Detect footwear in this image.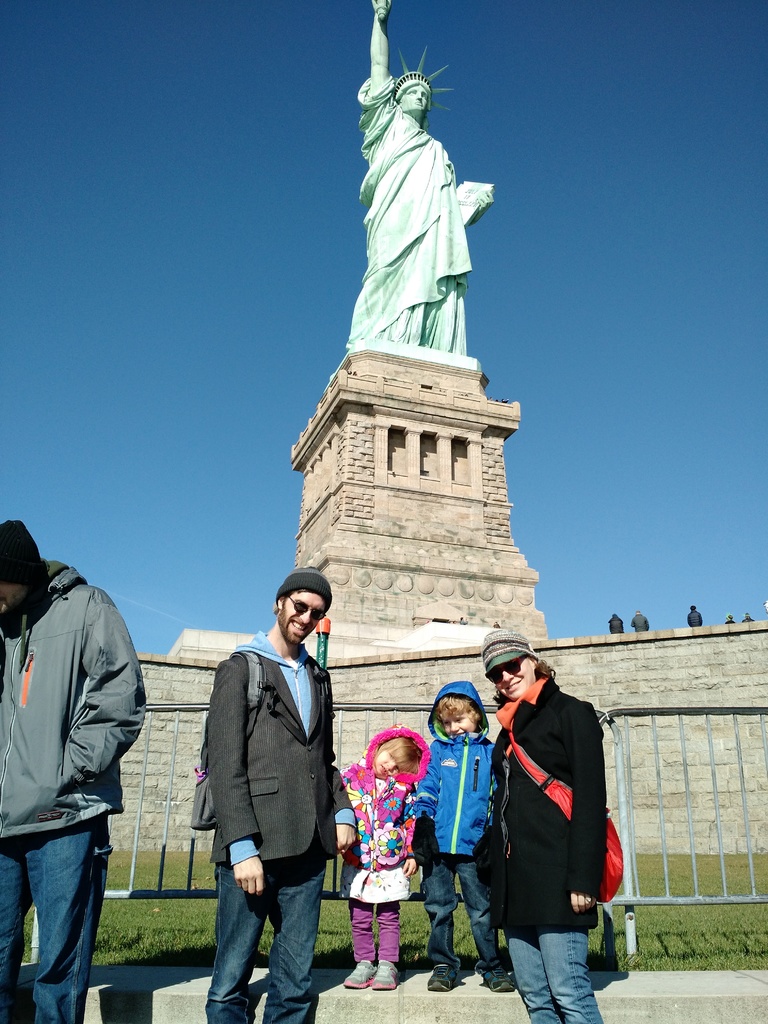
Detection: BBox(426, 964, 460, 989).
